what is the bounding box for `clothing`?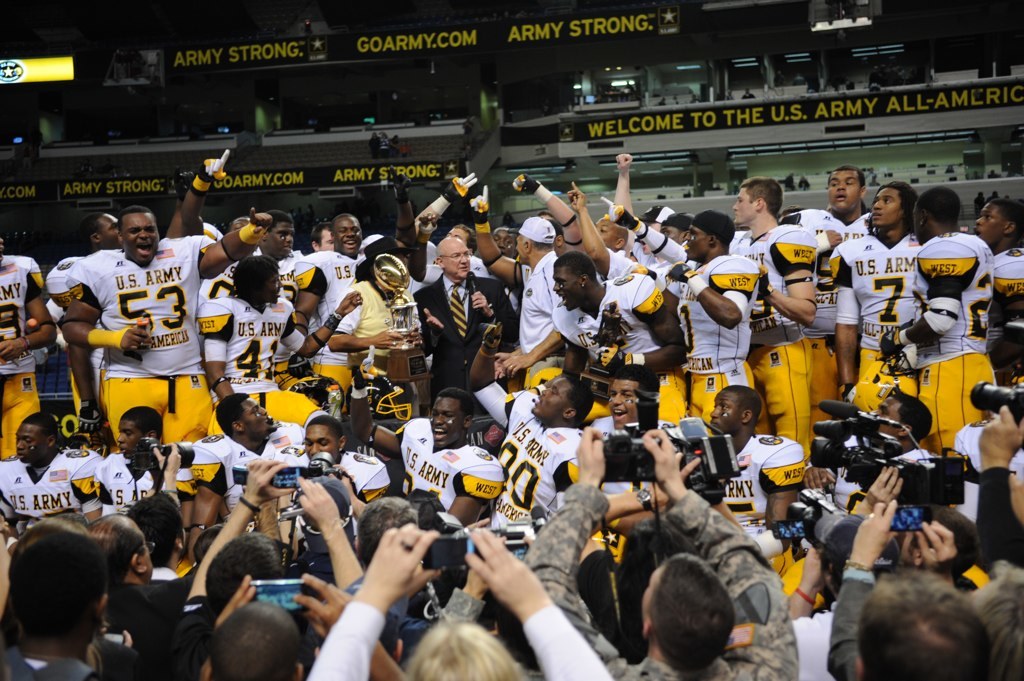
(780,208,872,424).
